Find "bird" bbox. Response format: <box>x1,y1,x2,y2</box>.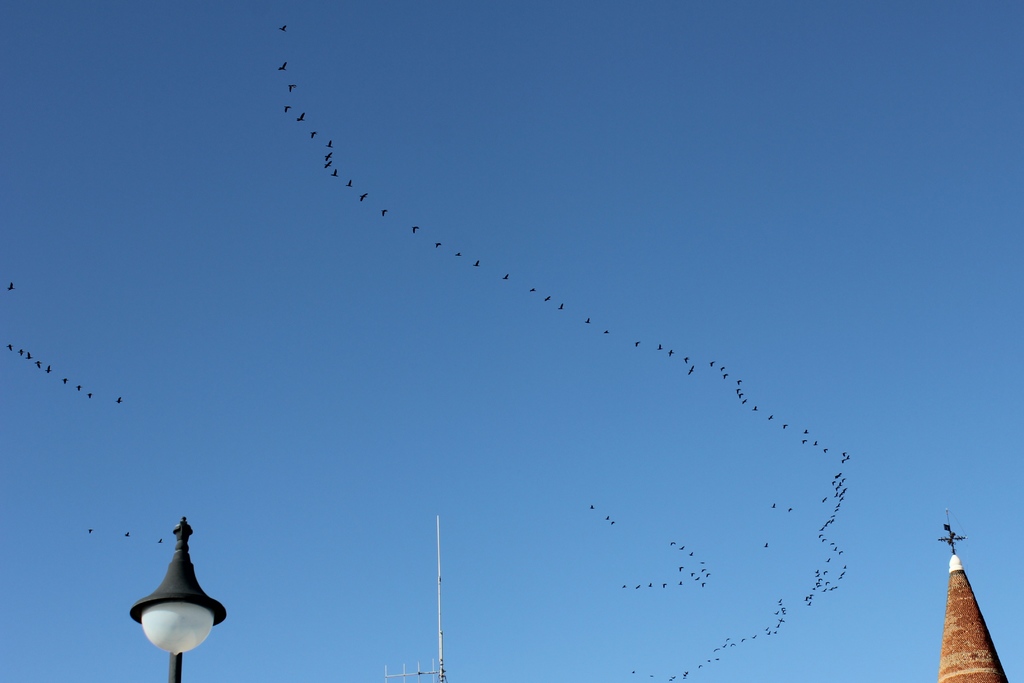
<box>471,256,481,272</box>.
